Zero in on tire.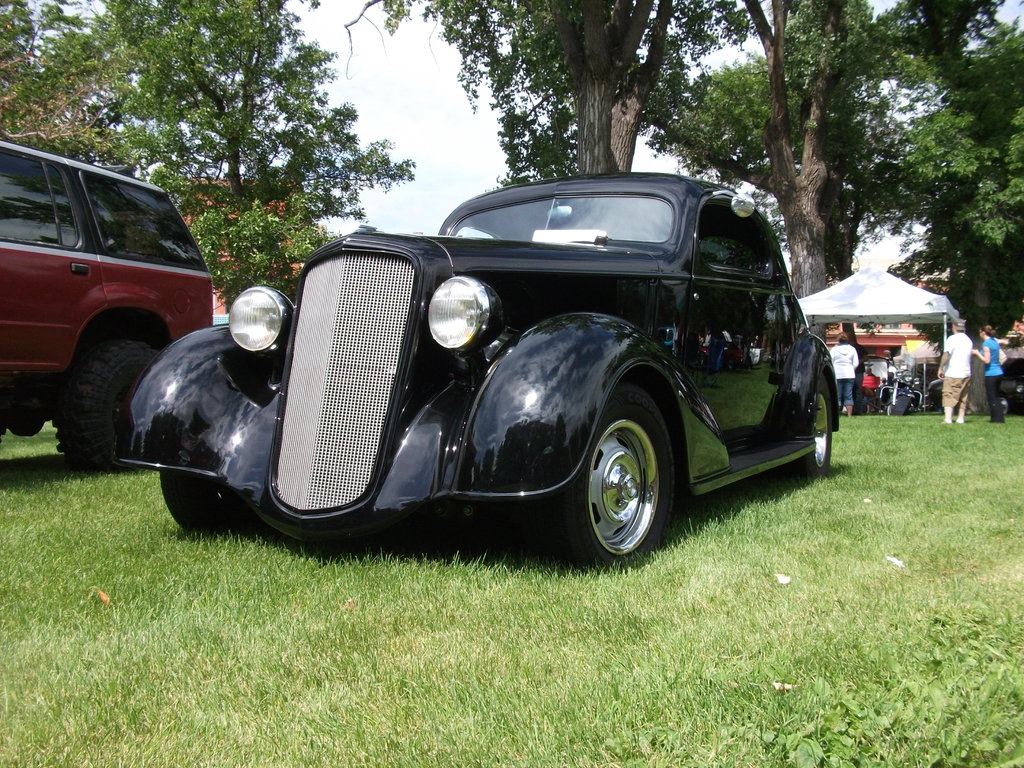
Zeroed in: Rect(893, 392, 909, 416).
